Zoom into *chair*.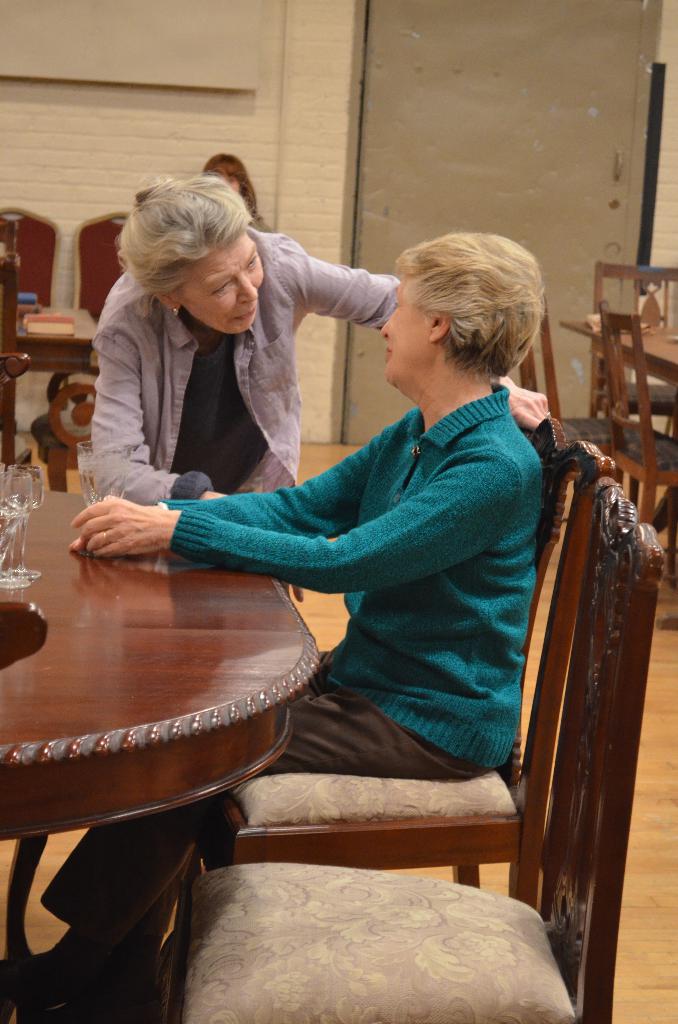
Zoom target: <bbox>513, 301, 657, 518</bbox>.
